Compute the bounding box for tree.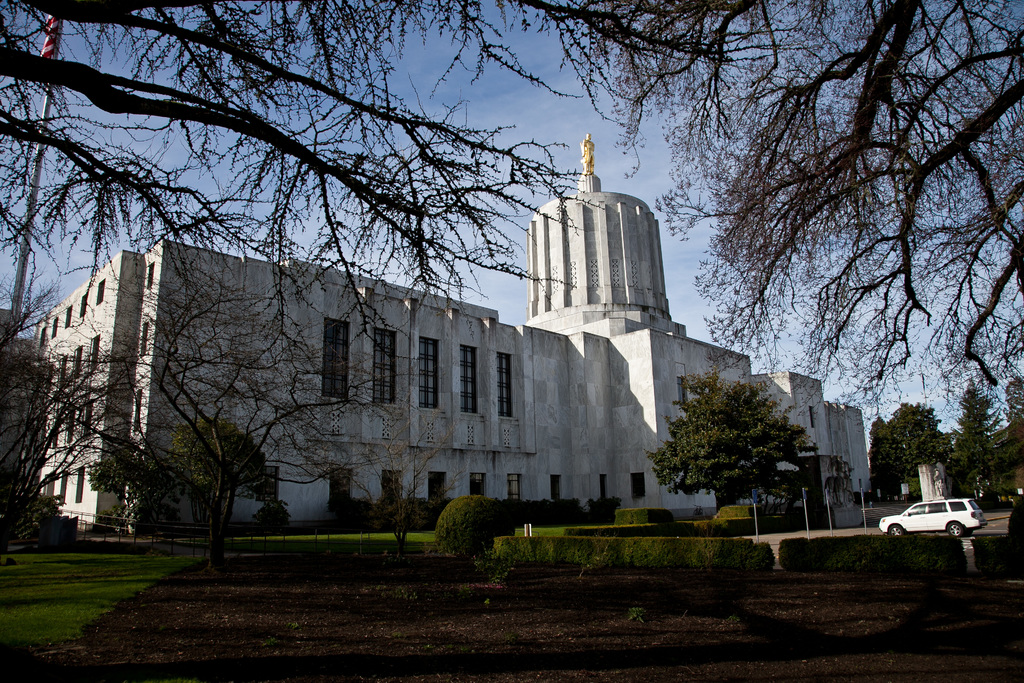
817,456,857,511.
